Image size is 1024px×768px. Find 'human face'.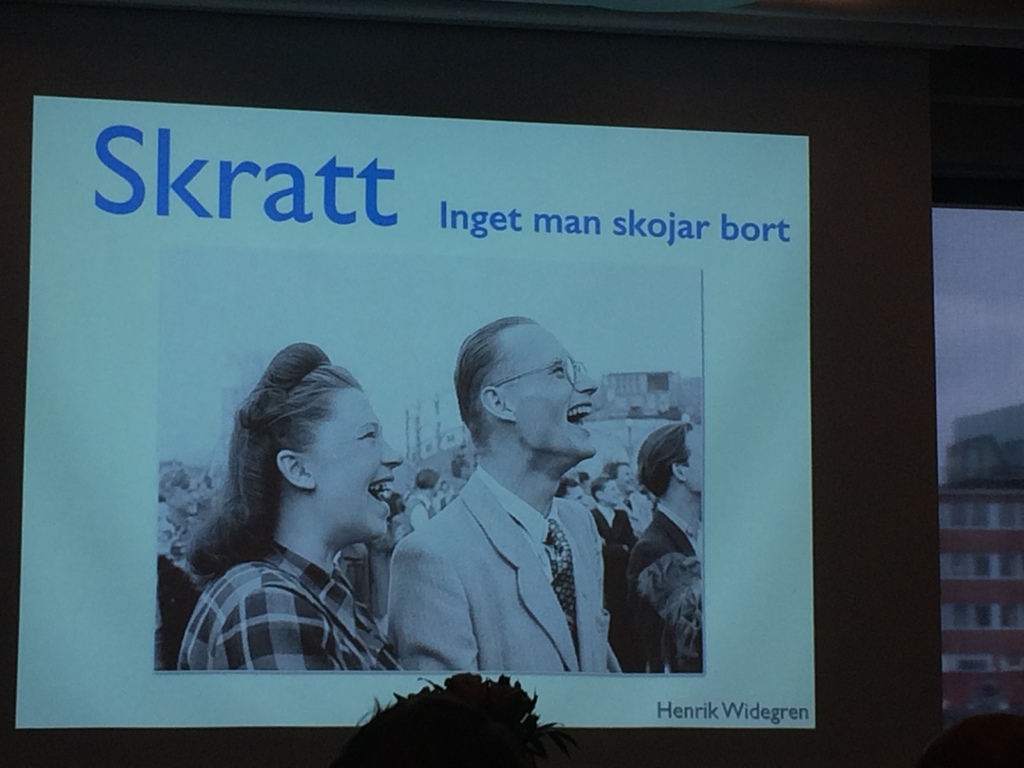
309 383 401 538.
